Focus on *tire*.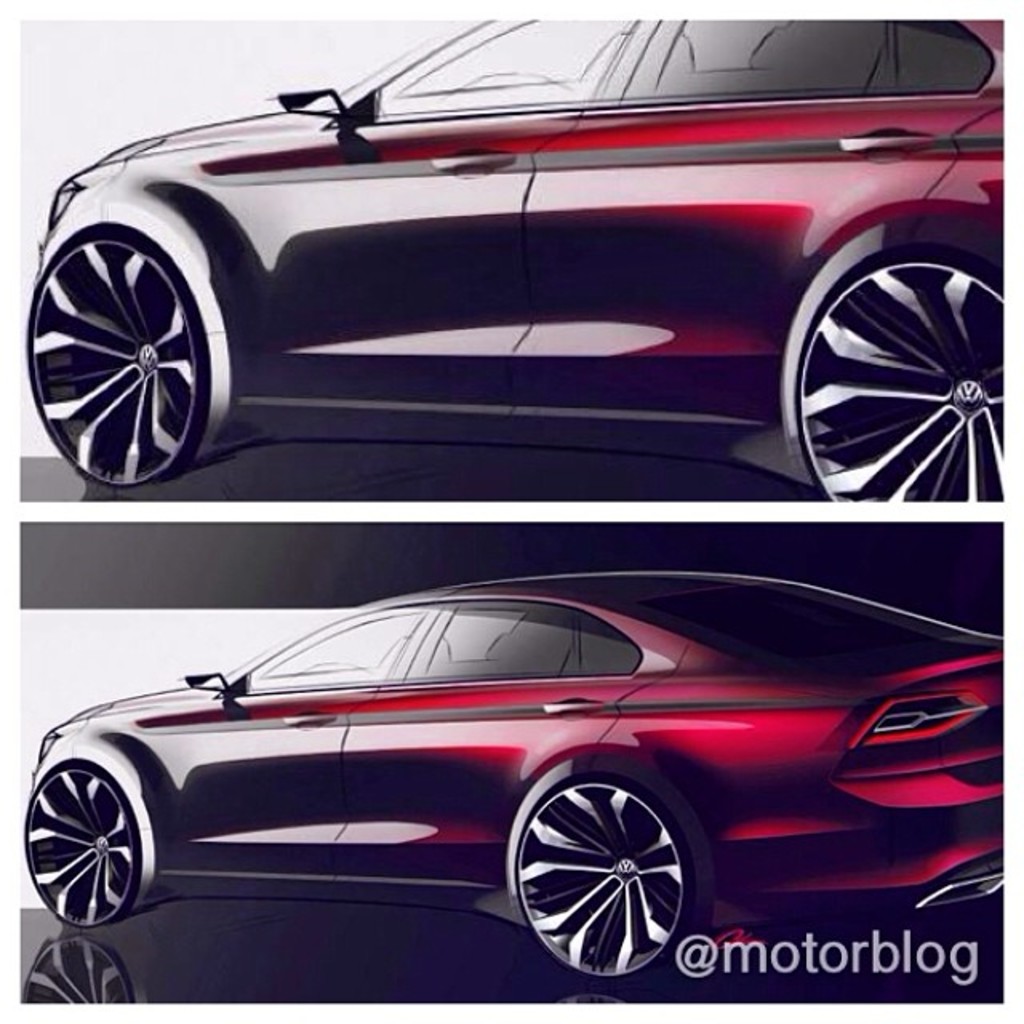
Focused at l=22, t=762, r=142, b=933.
